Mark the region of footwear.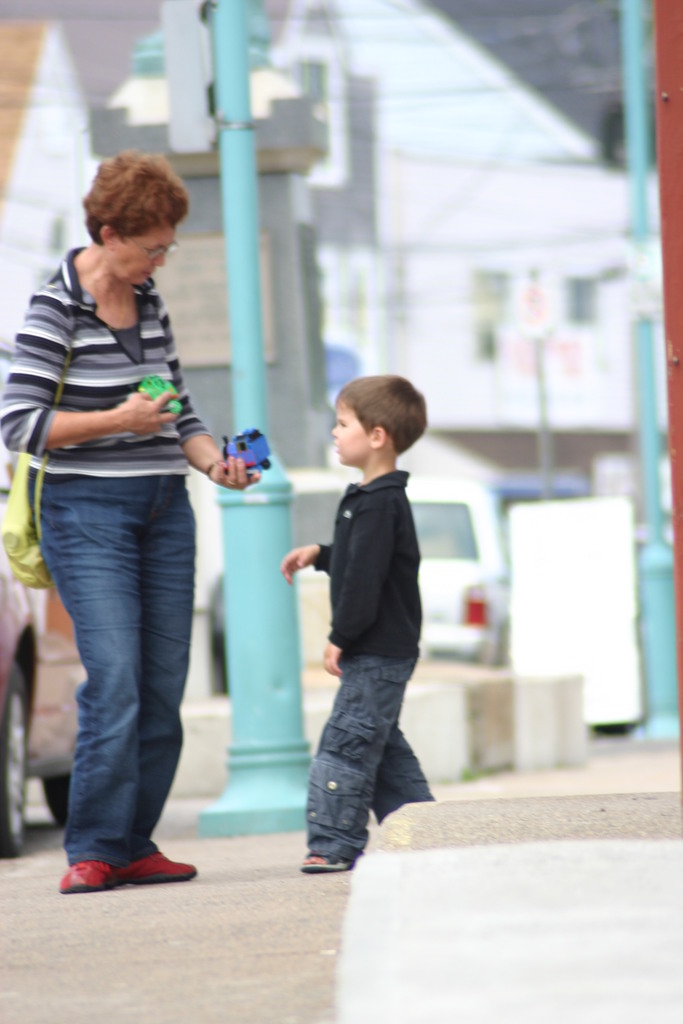
Region: (x1=287, y1=841, x2=350, y2=879).
